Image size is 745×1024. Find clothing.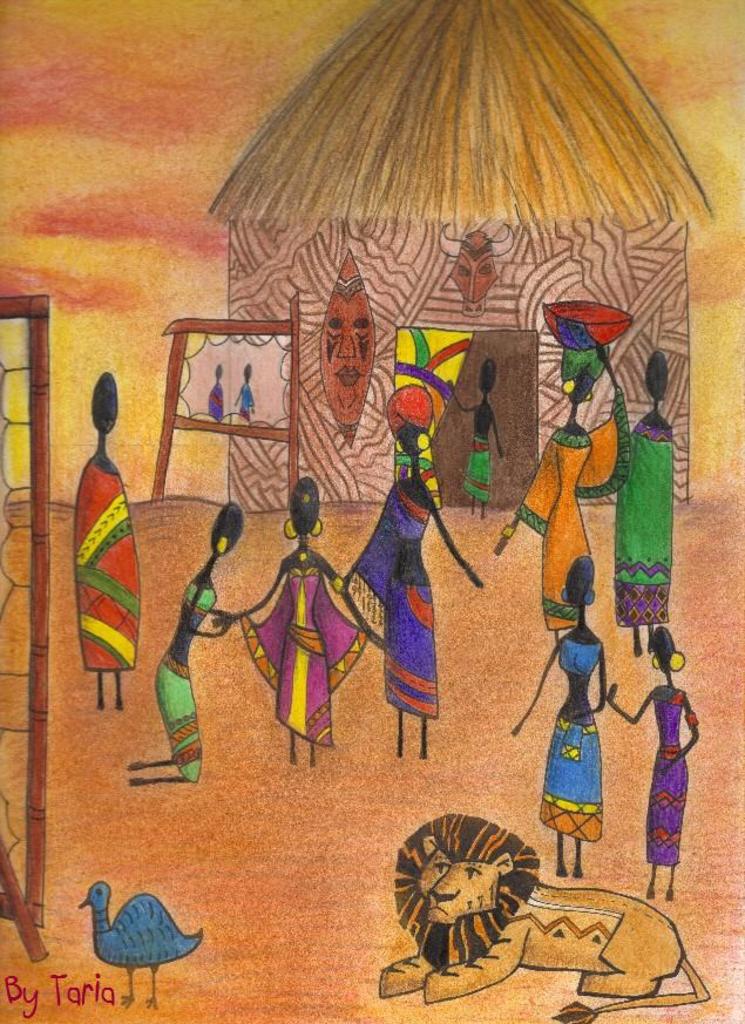
box=[157, 579, 221, 771].
